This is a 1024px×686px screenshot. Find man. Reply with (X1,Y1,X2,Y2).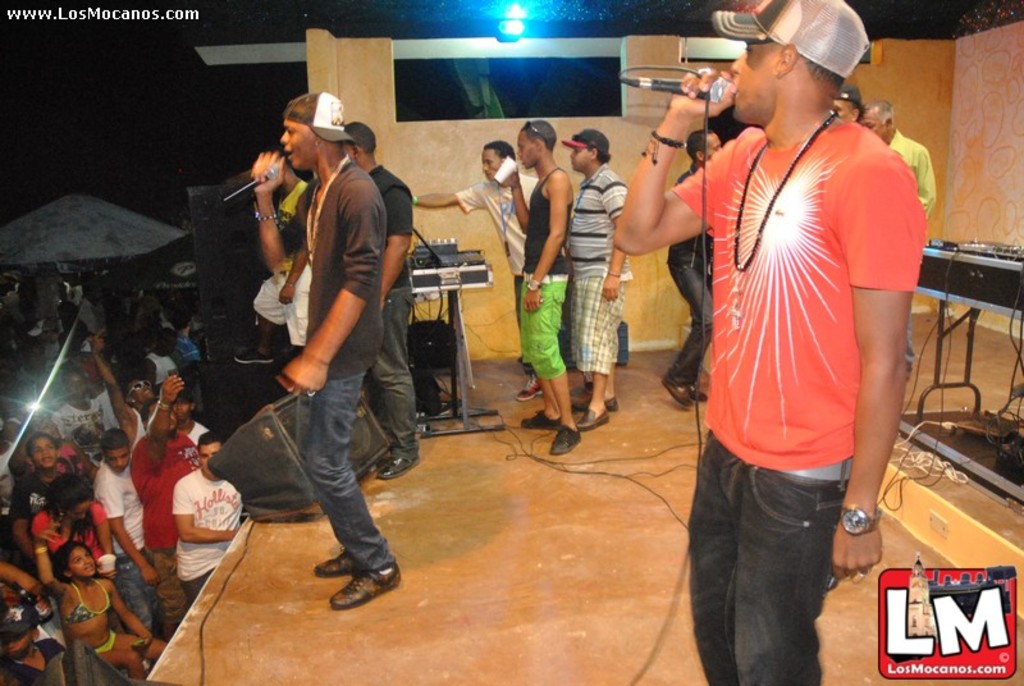
(558,124,632,431).
